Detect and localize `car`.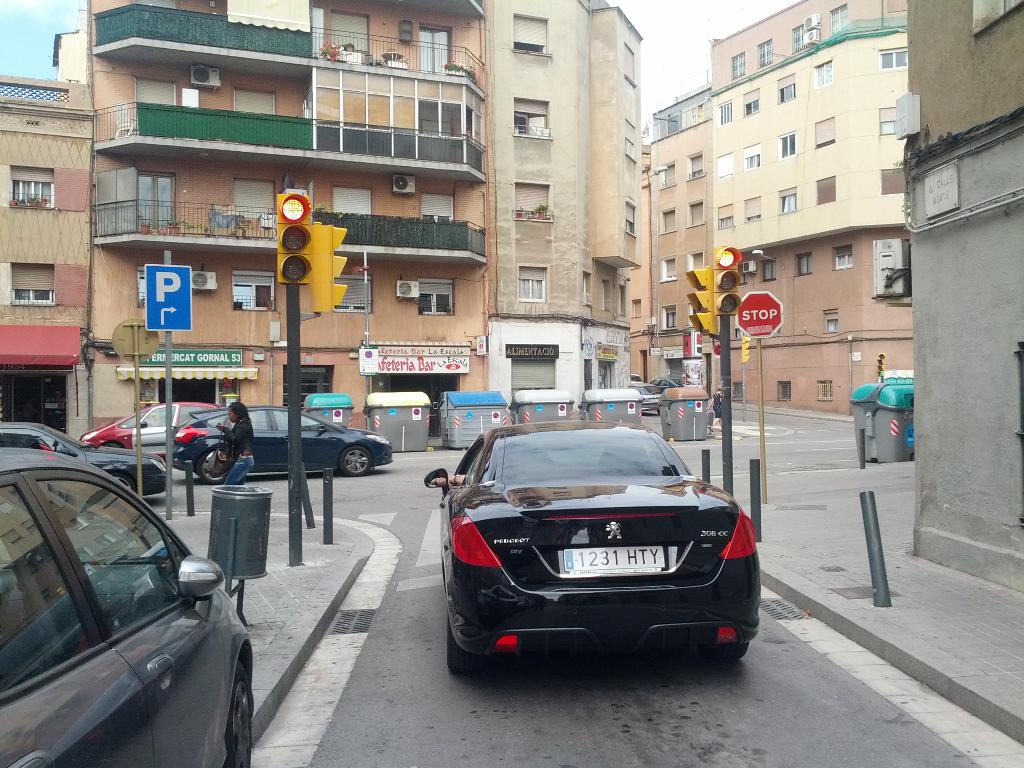
Localized at (0, 422, 173, 509).
